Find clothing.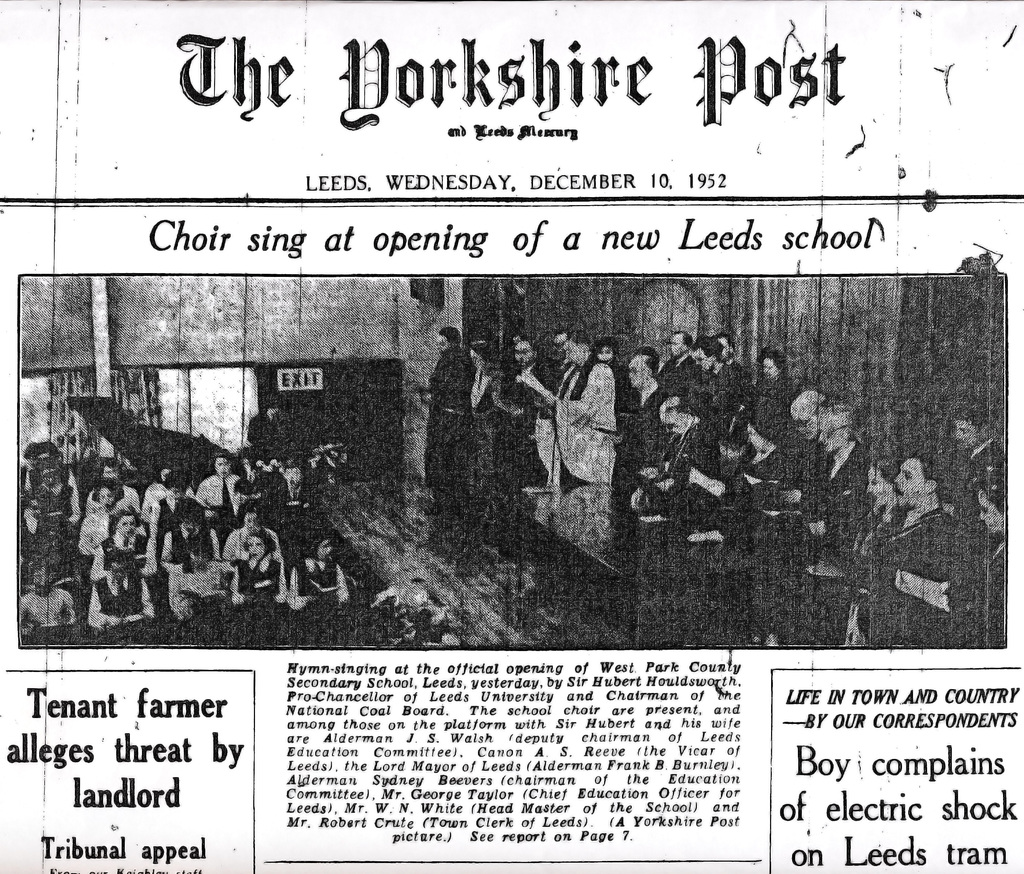
region(740, 383, 787, 435).
